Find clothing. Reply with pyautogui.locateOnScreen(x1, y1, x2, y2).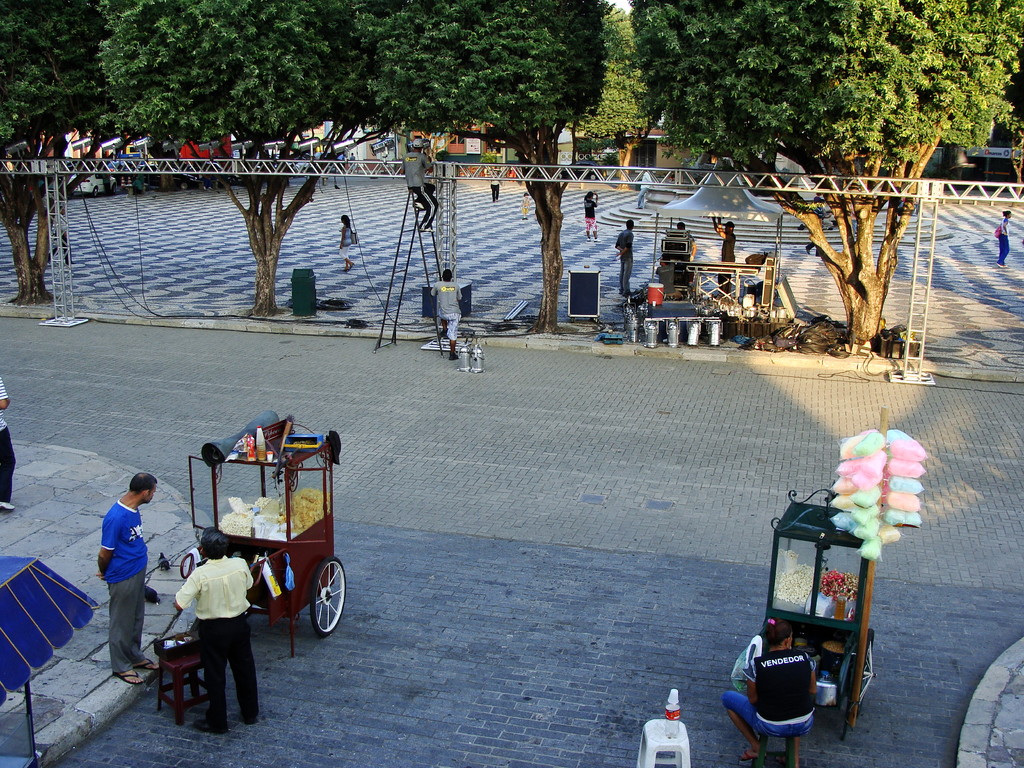
pyautogui.locateOnScreen(334, 219, 354, 277).
